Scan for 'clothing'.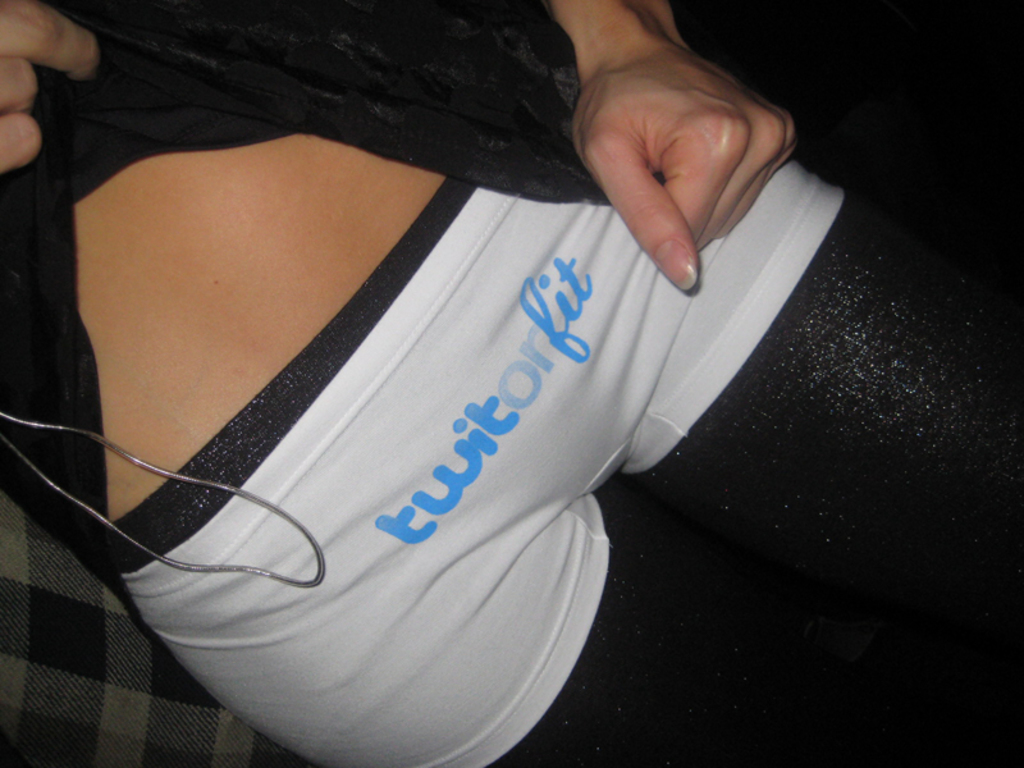
Scan result: (left=28, top=91, right=826, bottom=742).
